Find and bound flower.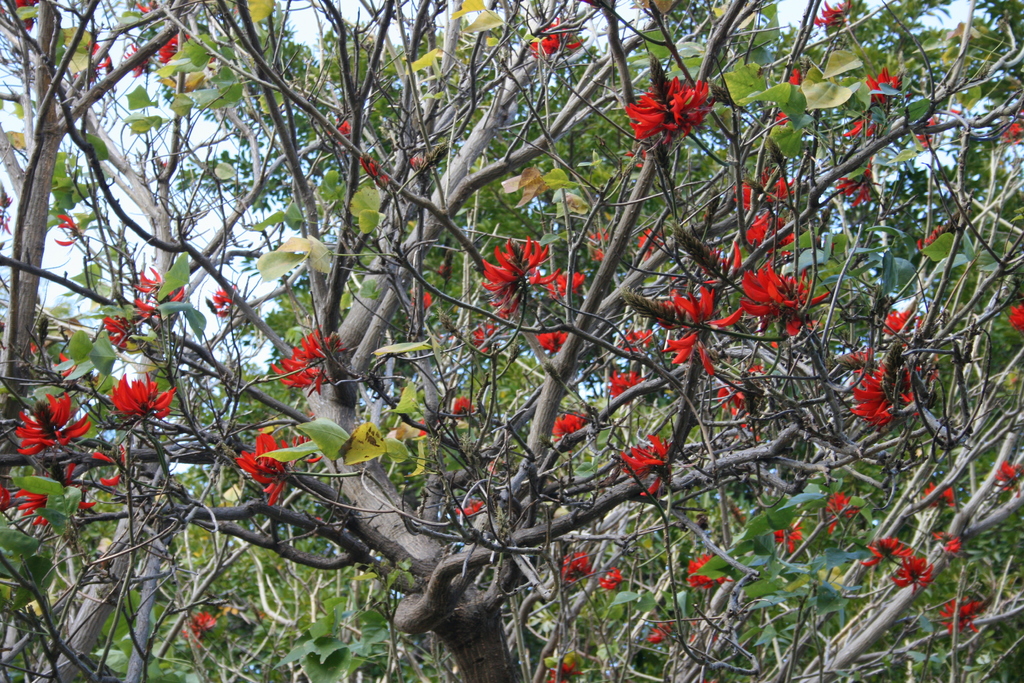
Bound: {"x1": 541, "y1": 655, "x2": 583, "y2": 682}.
